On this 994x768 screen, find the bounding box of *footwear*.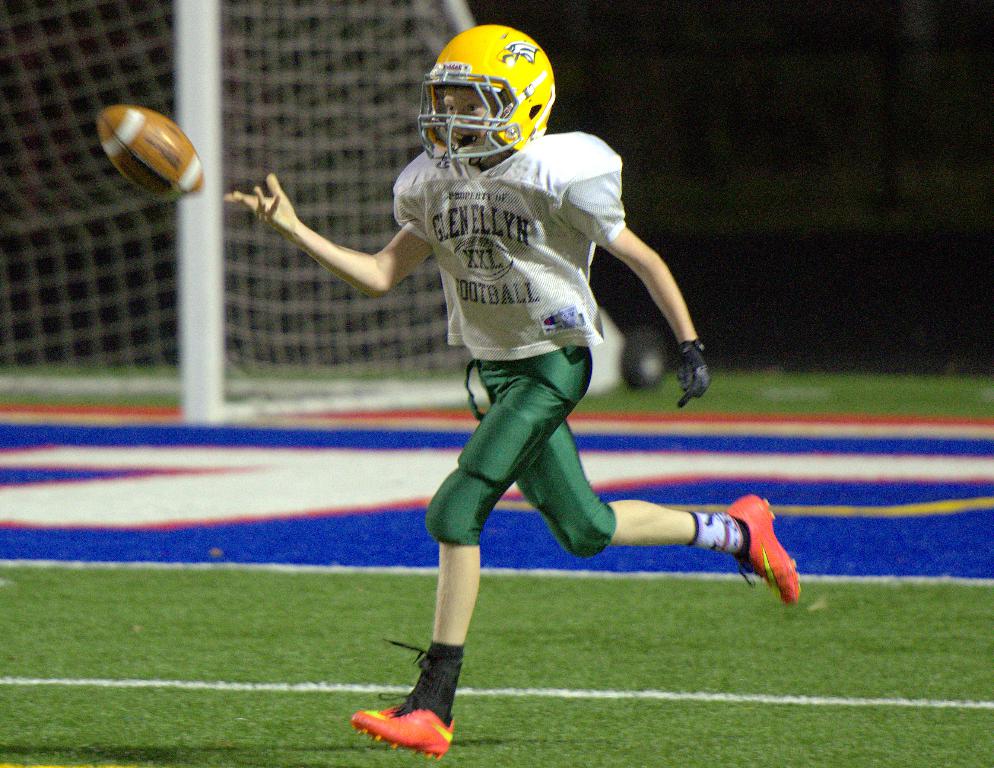
Bounding box: (left=723, top=491, right=799, bottom=606).
